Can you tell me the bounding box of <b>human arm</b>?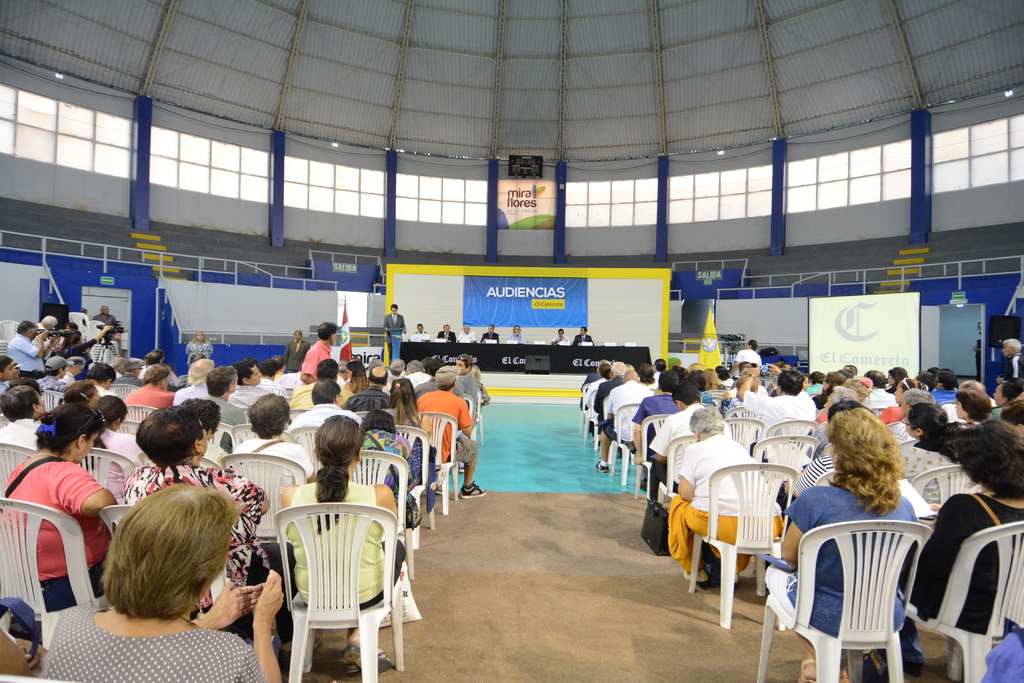
select_region(605, 388, 616, 419).
